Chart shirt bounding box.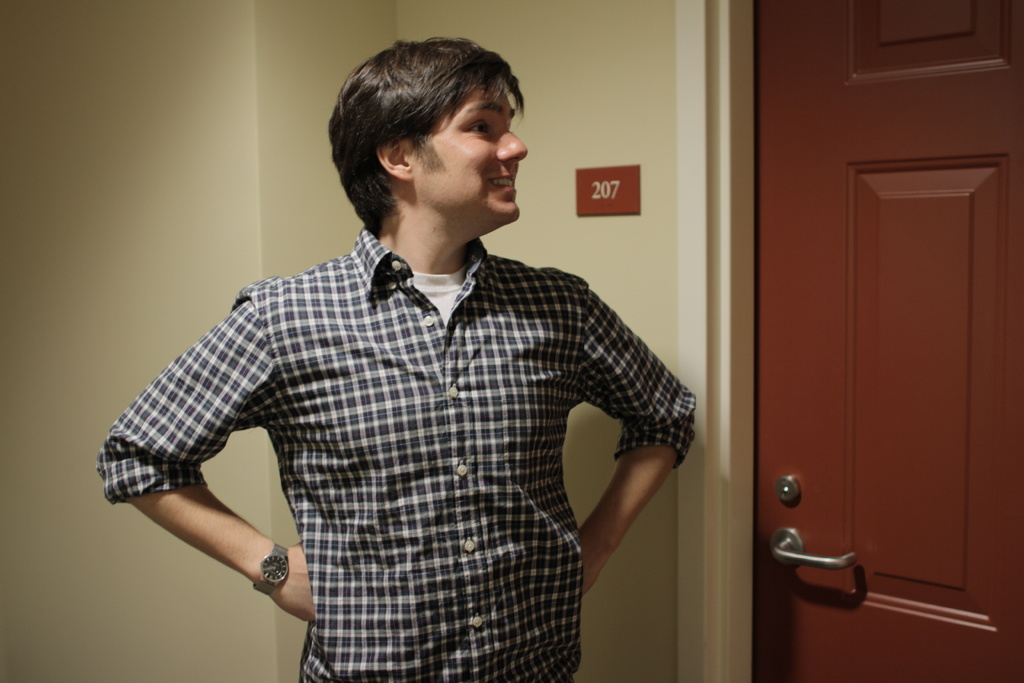
Charted: (x1=91, y1=225, x2=700, y2=680).
